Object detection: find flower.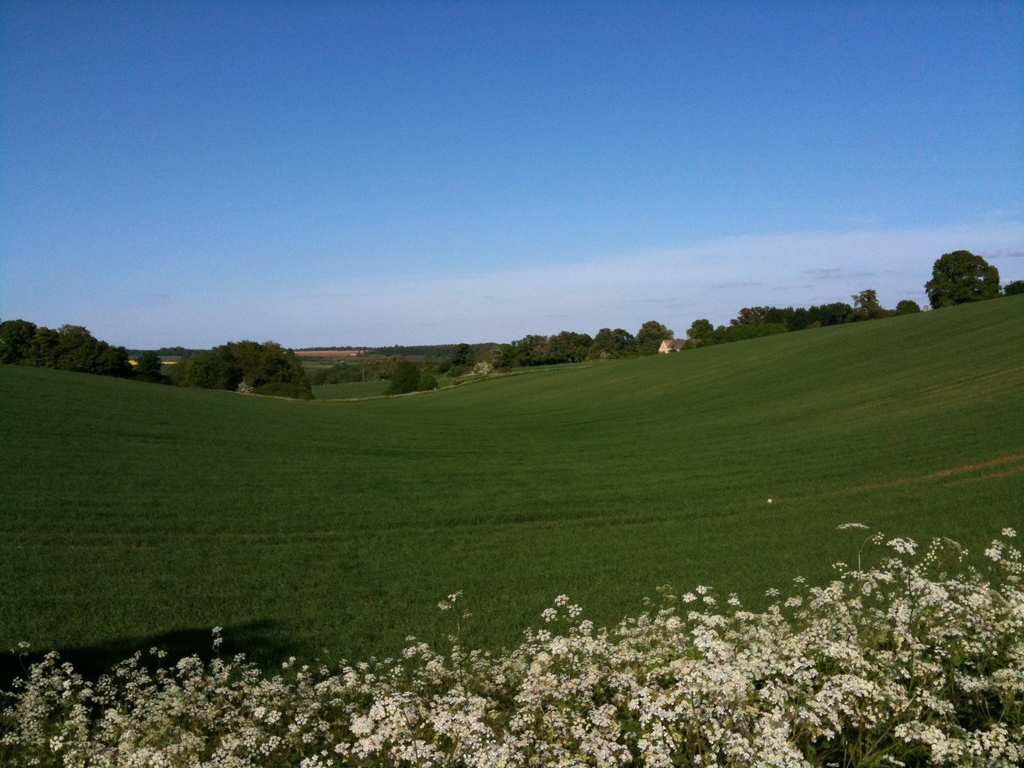
l=212, t=625, r=227, b=632.
